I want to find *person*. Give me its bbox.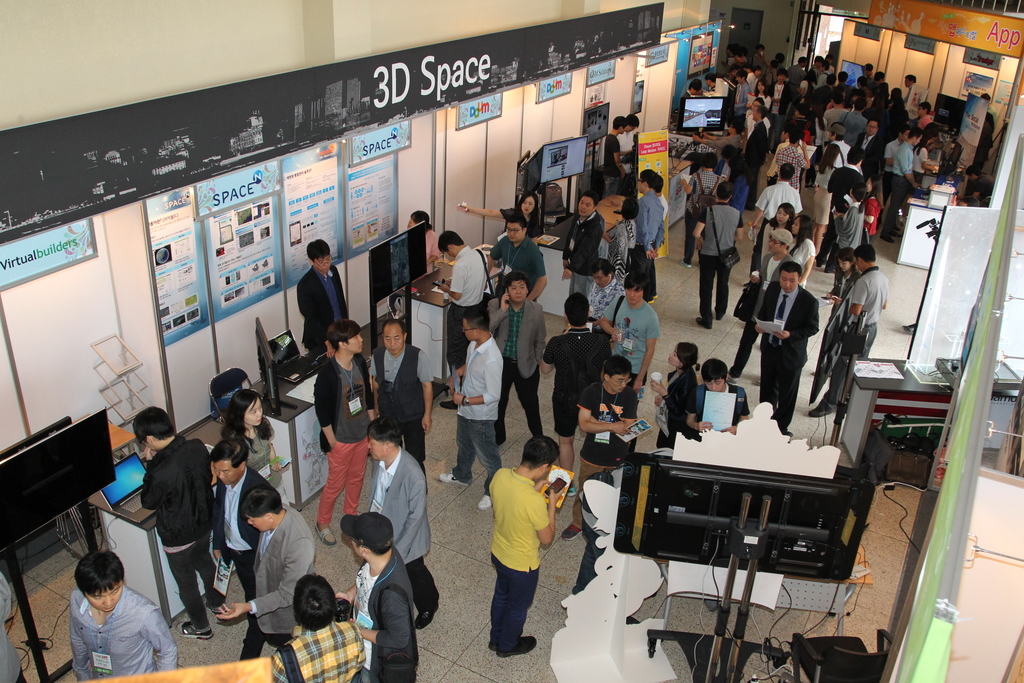
crop(615, 111, 641, 165).
